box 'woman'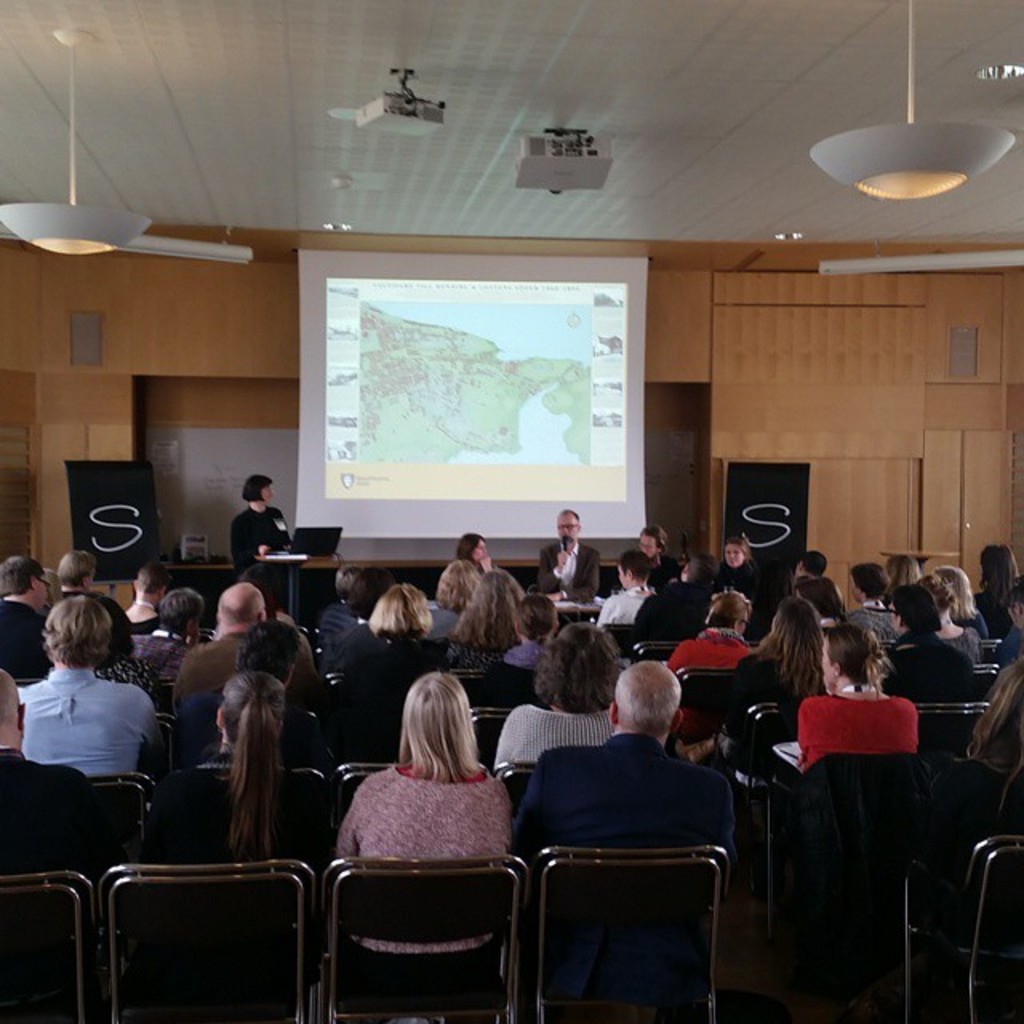
946:653:1022:787
